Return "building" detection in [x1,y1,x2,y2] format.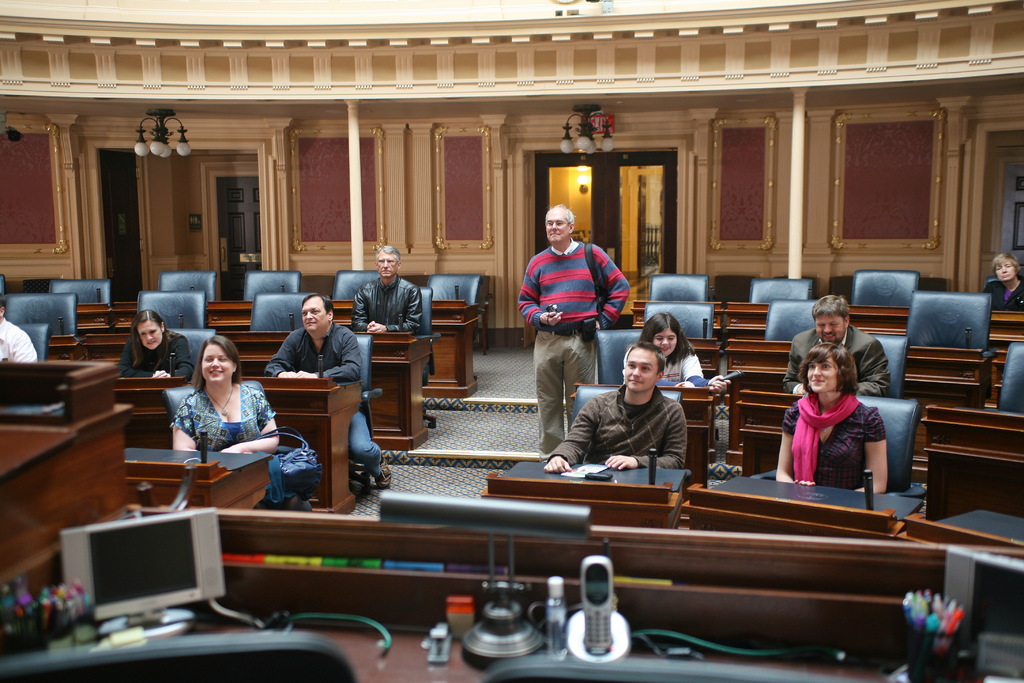
[0,0,1023,682].
